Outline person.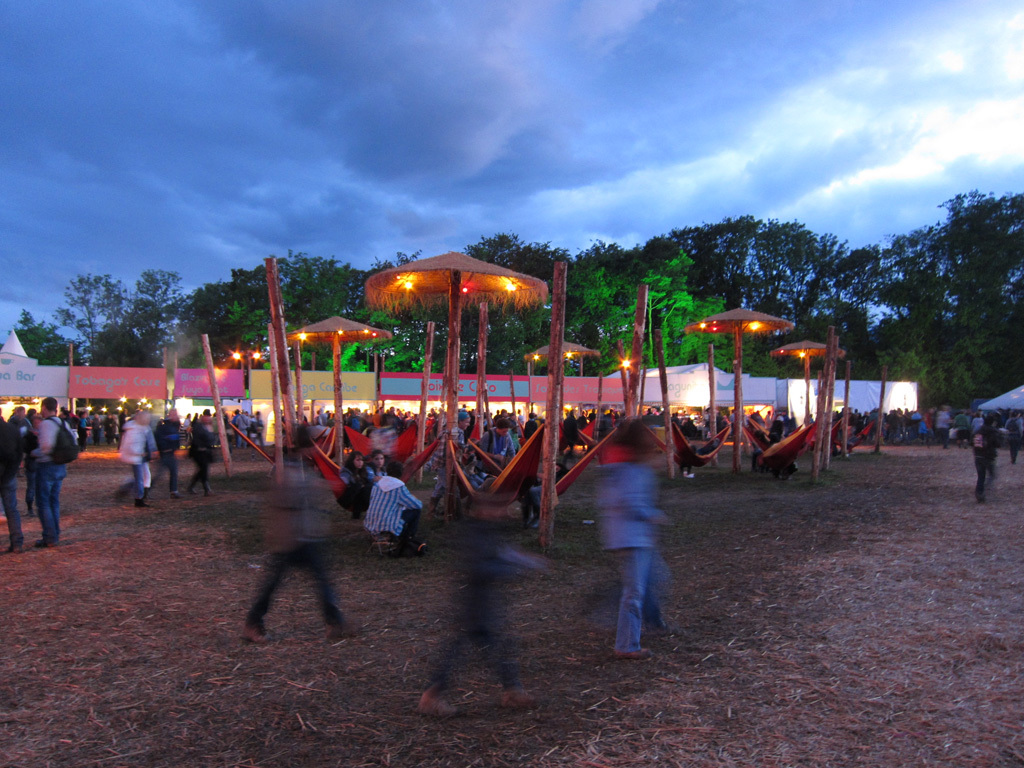
Outline: [968, 413, 1003, 502].
